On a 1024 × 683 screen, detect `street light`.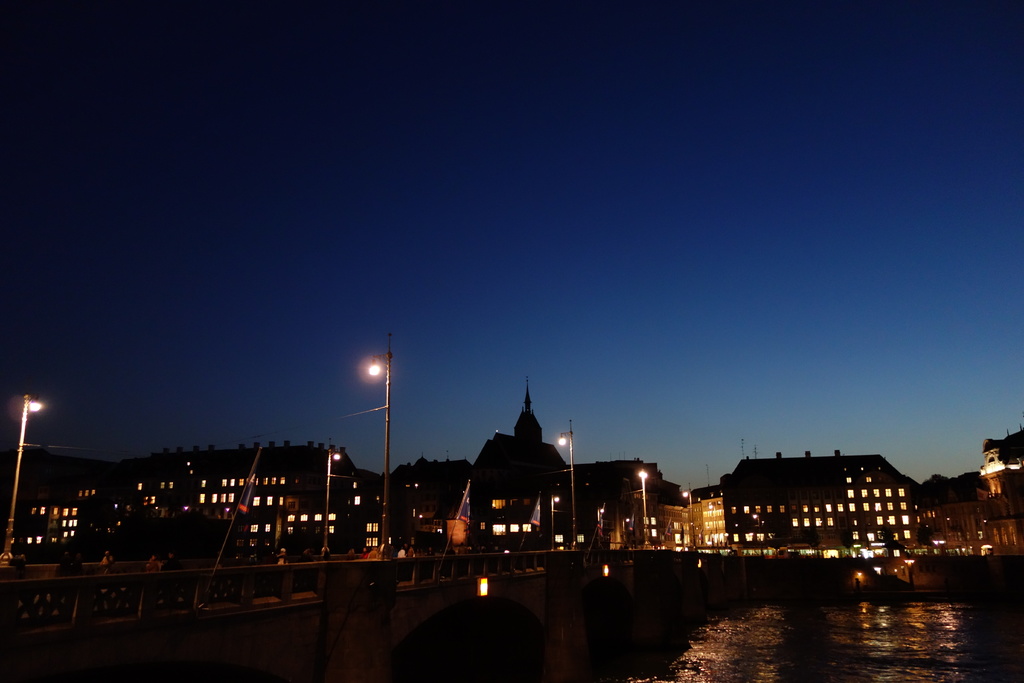
pyautogui.locateOnScreen(554, 421, 576, 548).
